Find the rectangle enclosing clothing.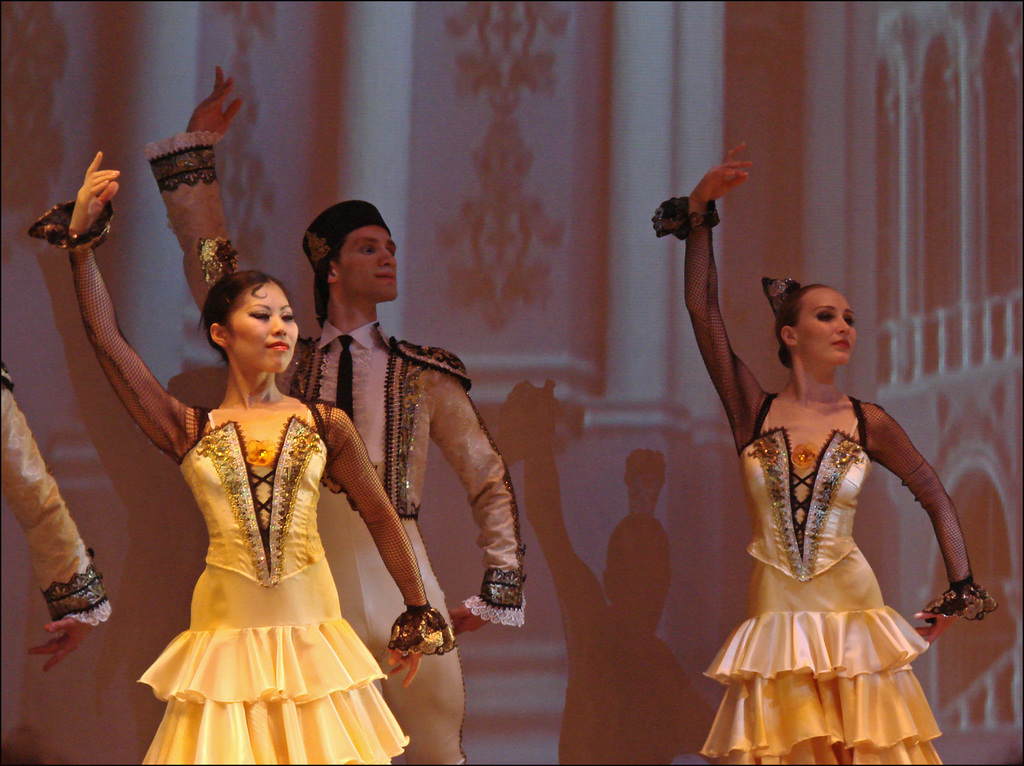
region(140, 133, 533, 765).
